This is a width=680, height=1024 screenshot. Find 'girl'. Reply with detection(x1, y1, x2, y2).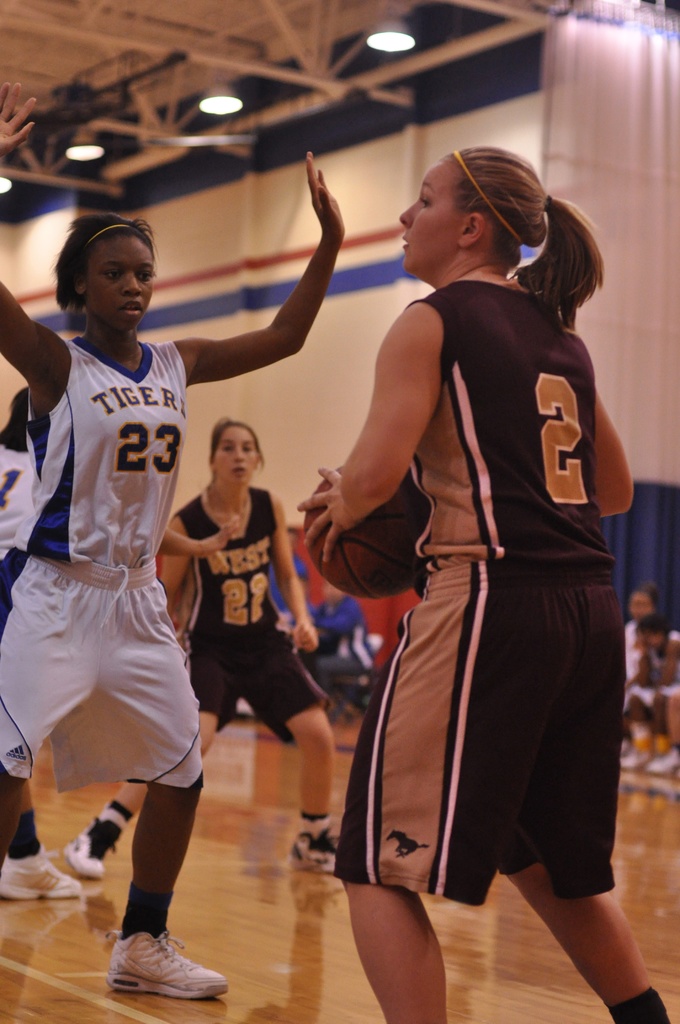
detection(287, 143, 675, 1023).
